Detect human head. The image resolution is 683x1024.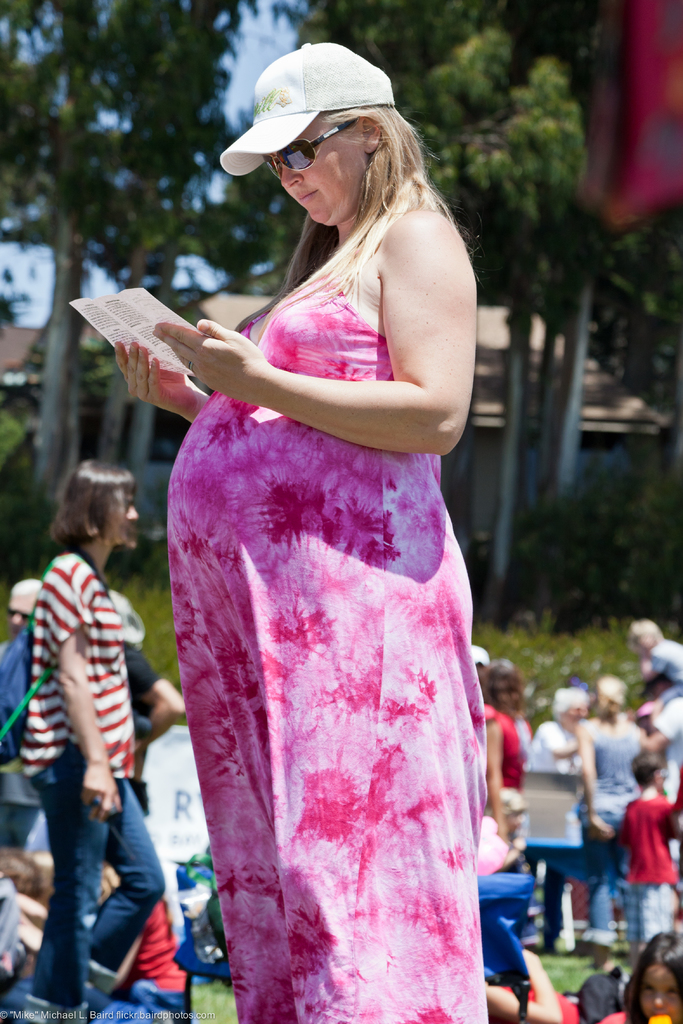
detection(481, 662, 530, 703).
